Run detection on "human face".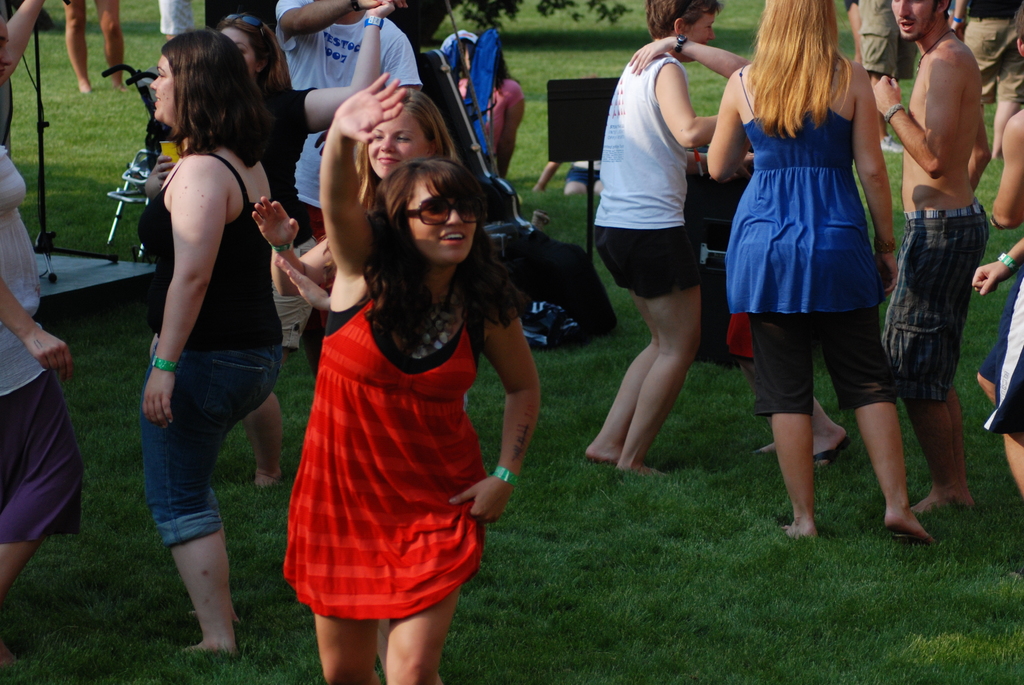
Result: {"left": 366, "top": 111, "right": 430, "bottom": 179}.
